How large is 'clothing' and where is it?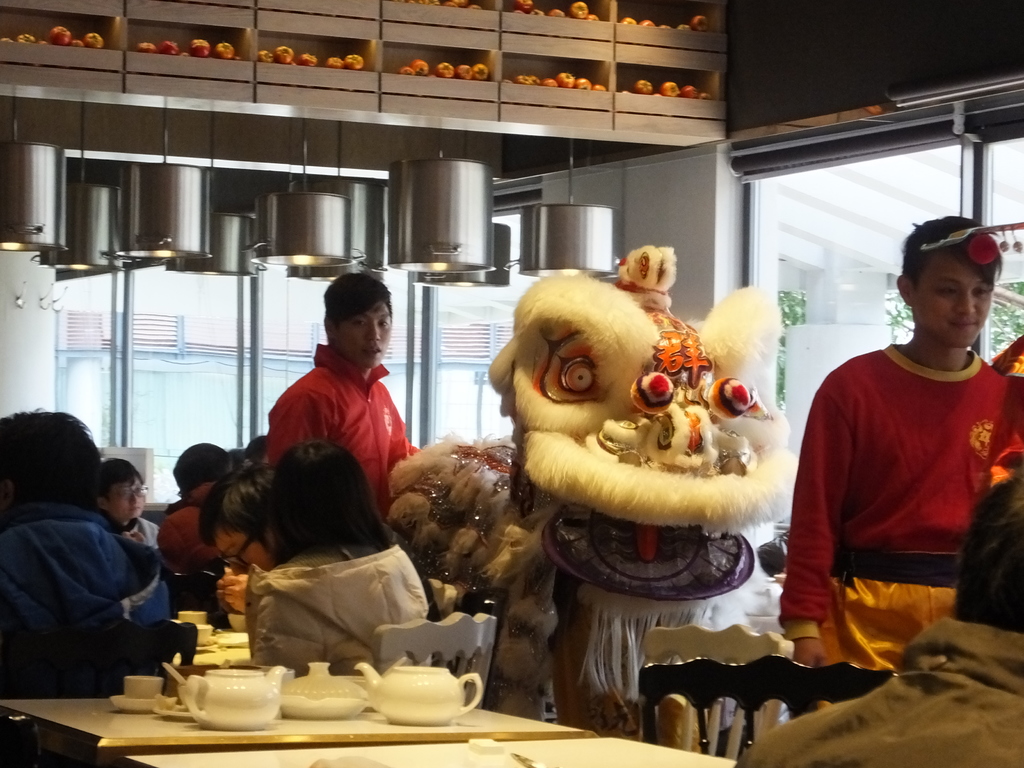
Bounding box: 196,506,434,690.
